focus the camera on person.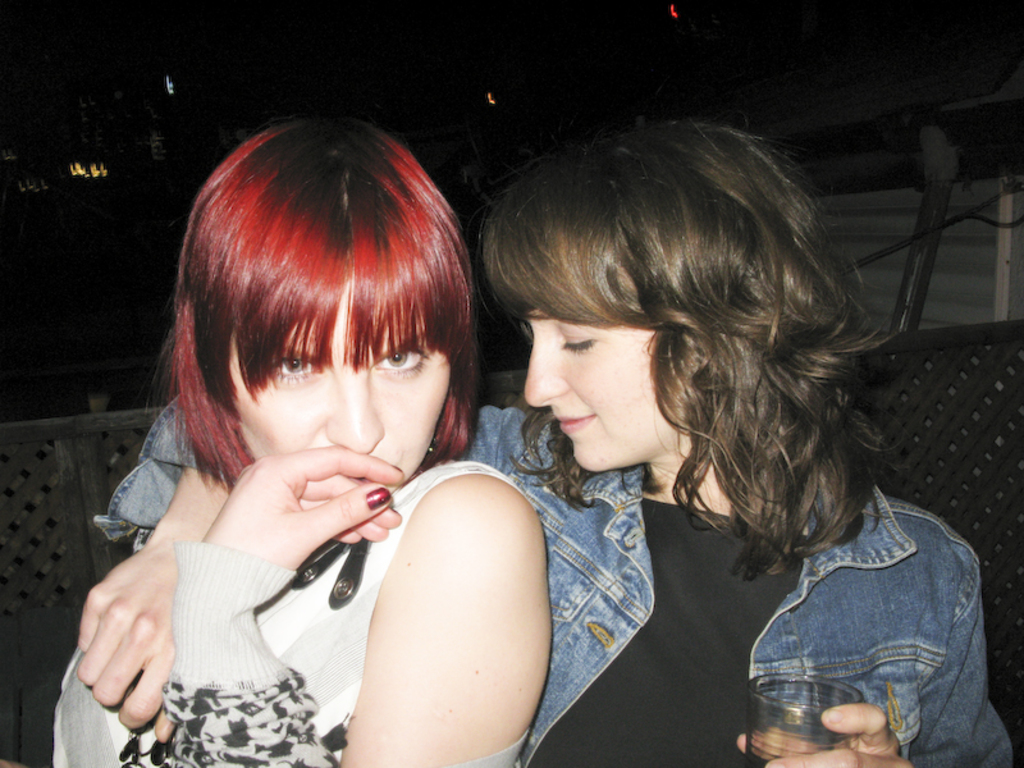
Focus region: detection(69, 120, 1019, 767).
